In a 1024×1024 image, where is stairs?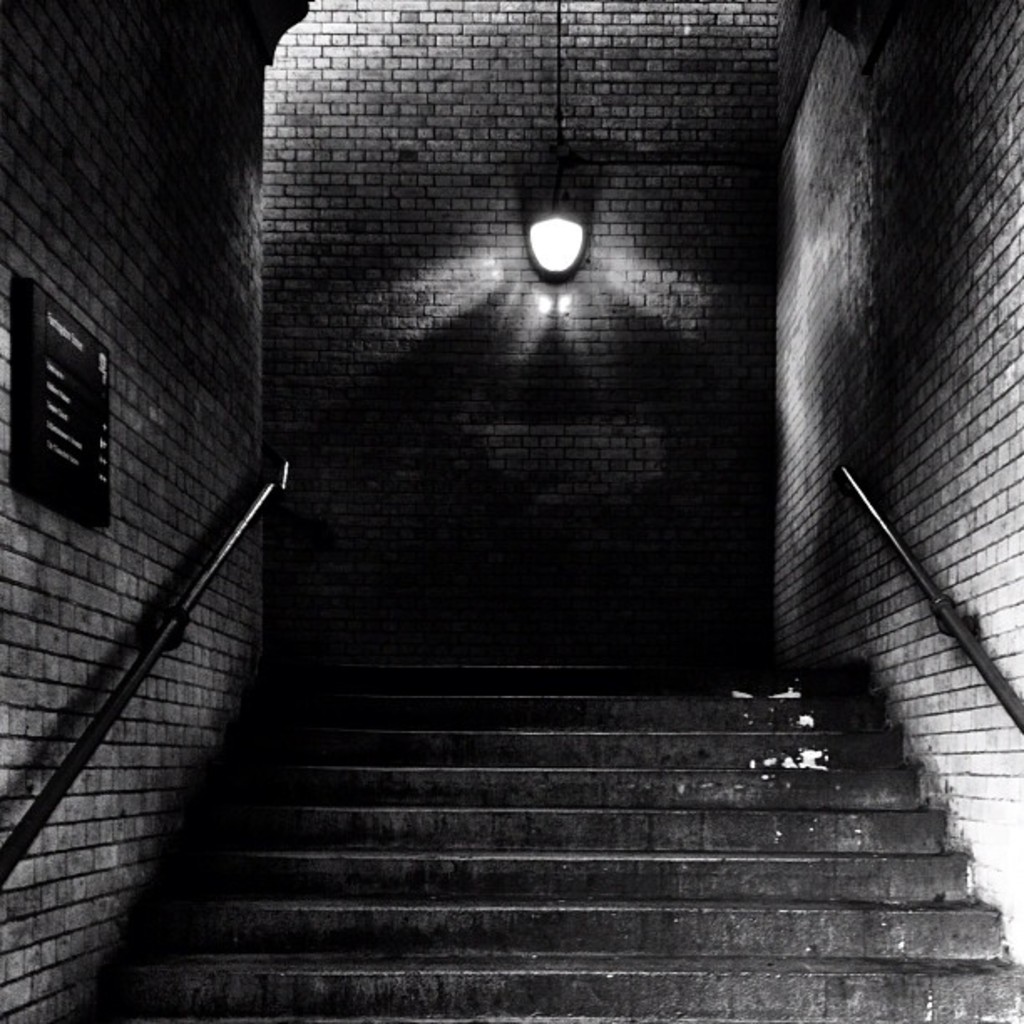
region(84, 659, 1022, 1022).
